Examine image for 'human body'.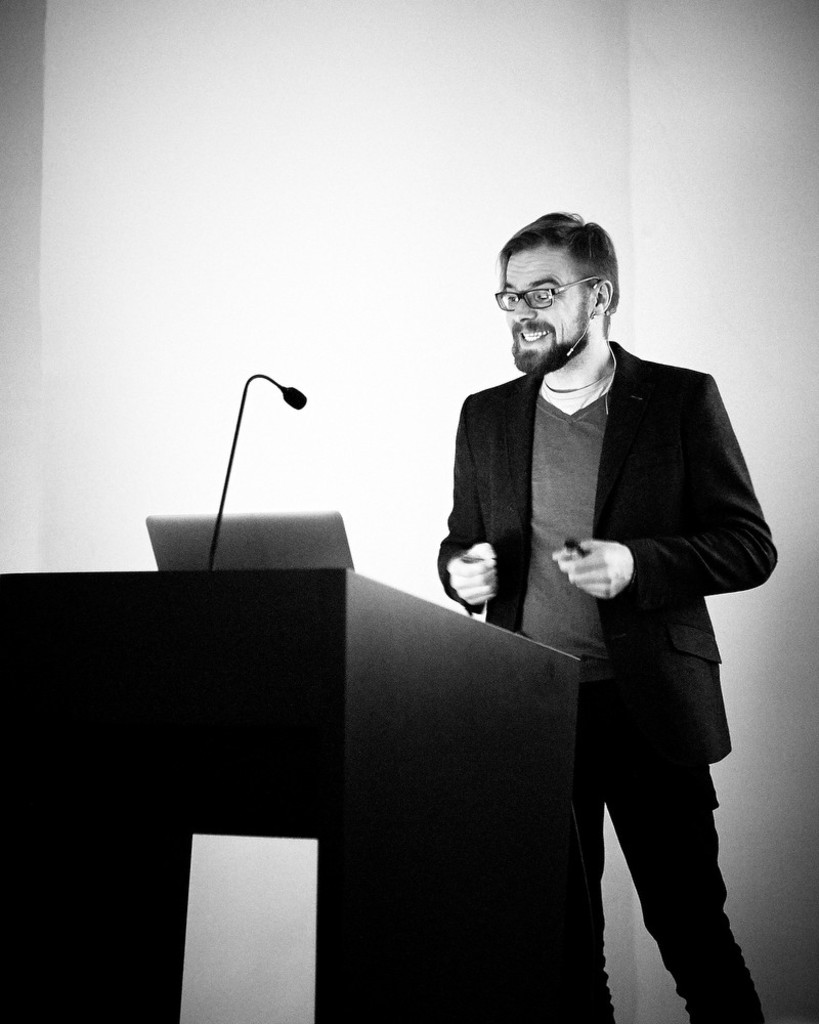
Examination result: 449,215,765,972.
